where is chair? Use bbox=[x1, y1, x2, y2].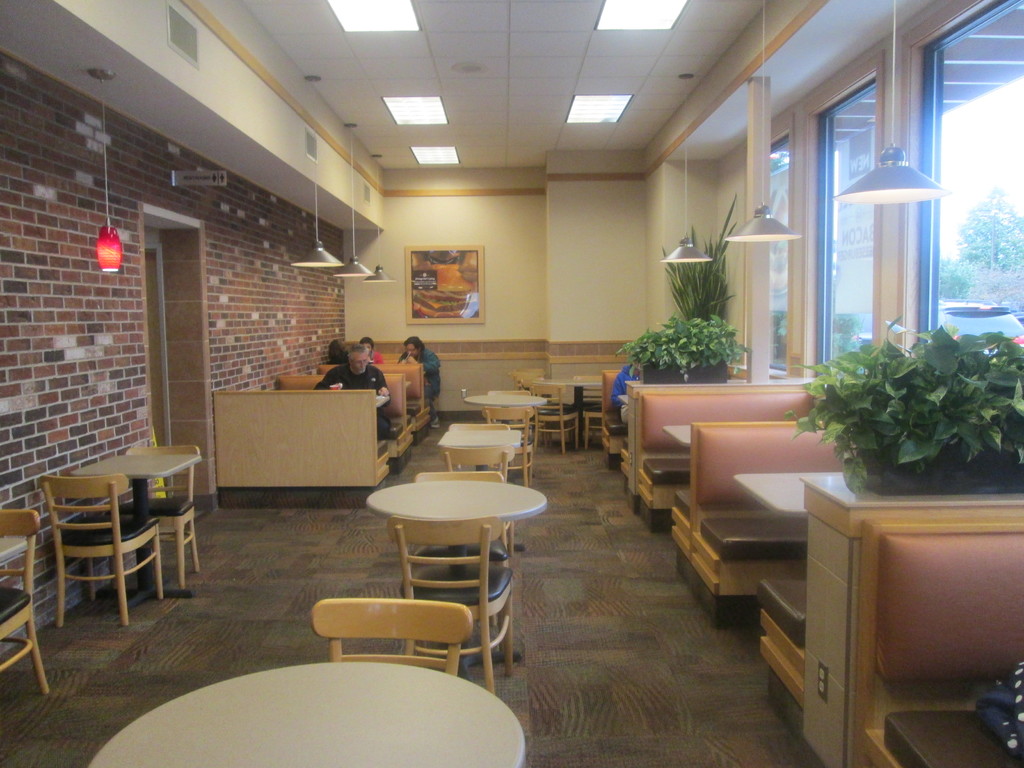
bbox=[449, 420, 511, 480].
